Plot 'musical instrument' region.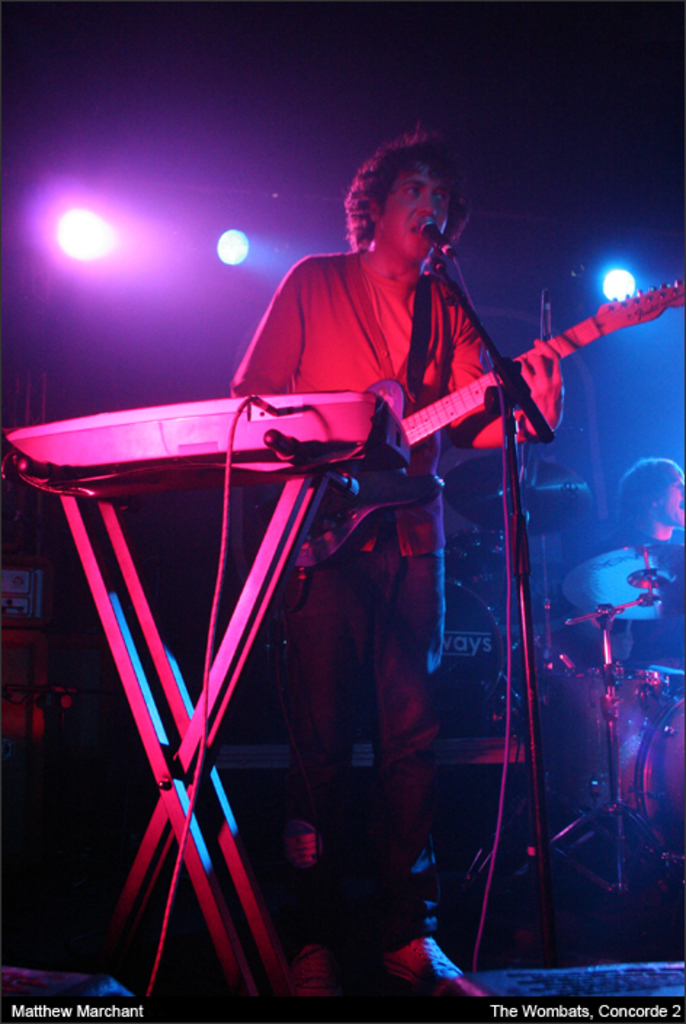
Plotted at (left=562, top=549, right=685, bottom=645).
